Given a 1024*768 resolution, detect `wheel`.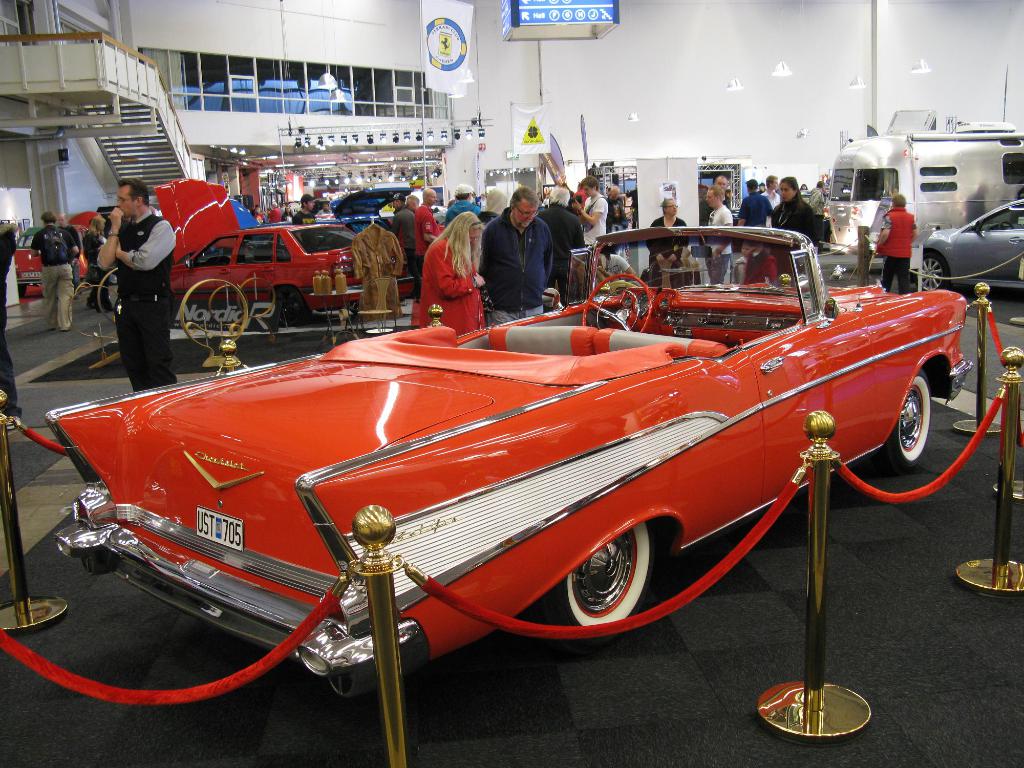
918 252 944 291.
